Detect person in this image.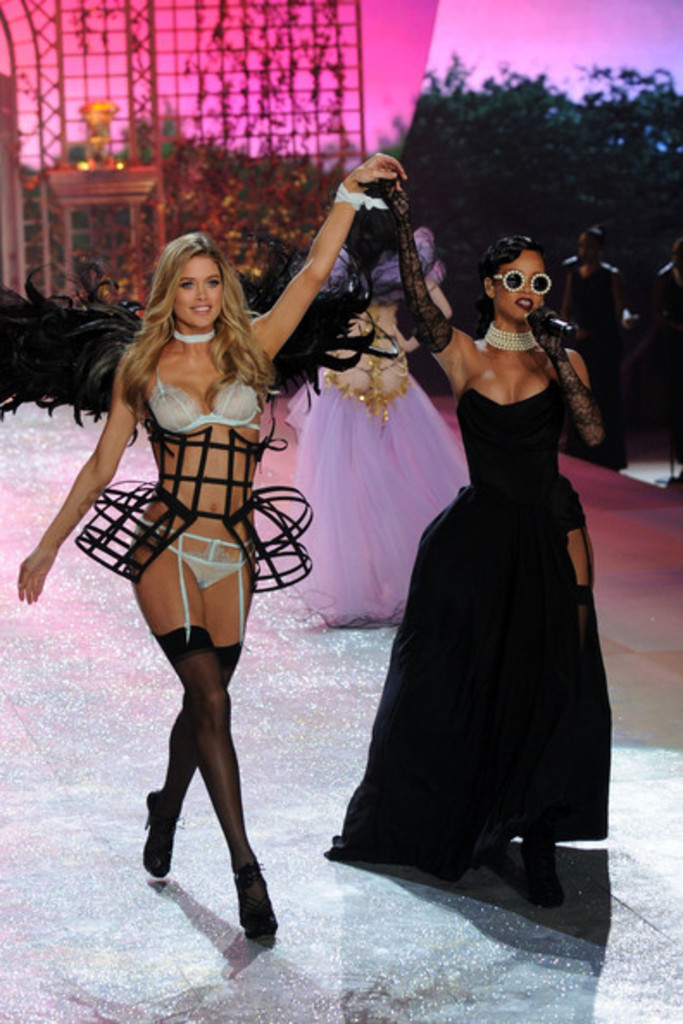
Detection: <bbox>53, 148, 367, 977</bbox>.
